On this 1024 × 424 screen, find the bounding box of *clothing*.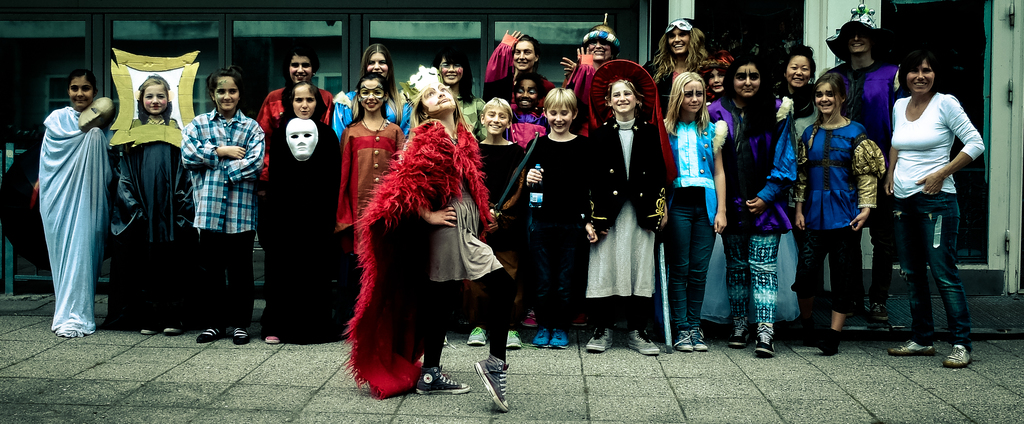
Bounding box: box(641, 52, 693, 107).
